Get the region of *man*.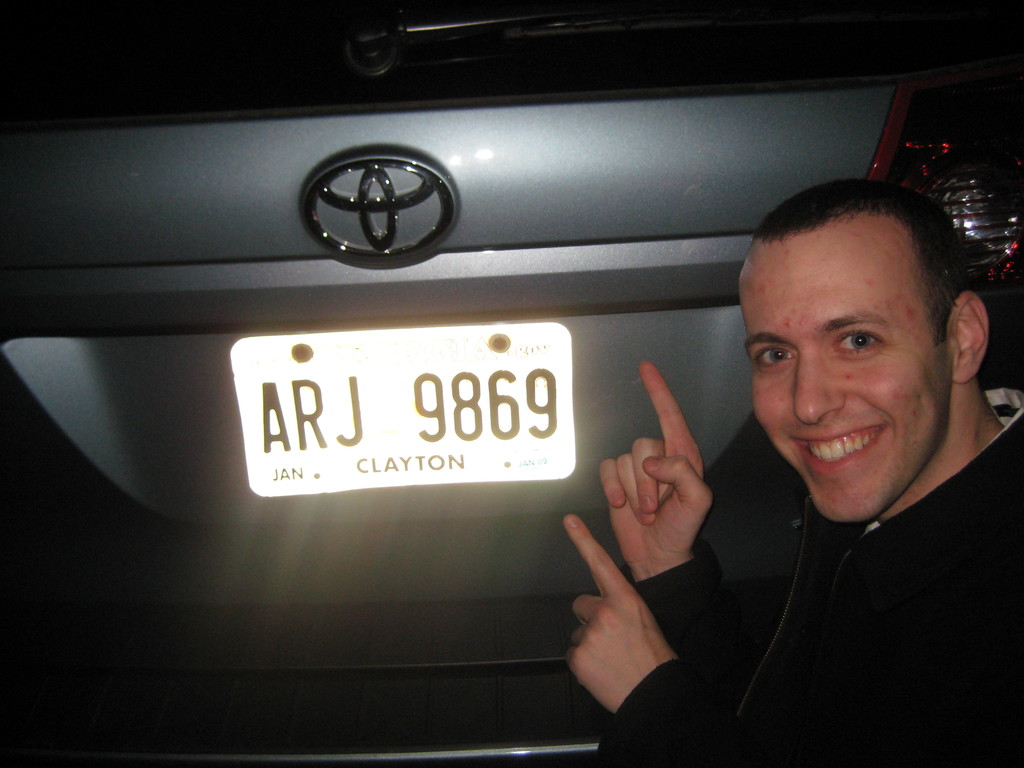
<bbox>564, 182, 1023, 767</bbox>.
